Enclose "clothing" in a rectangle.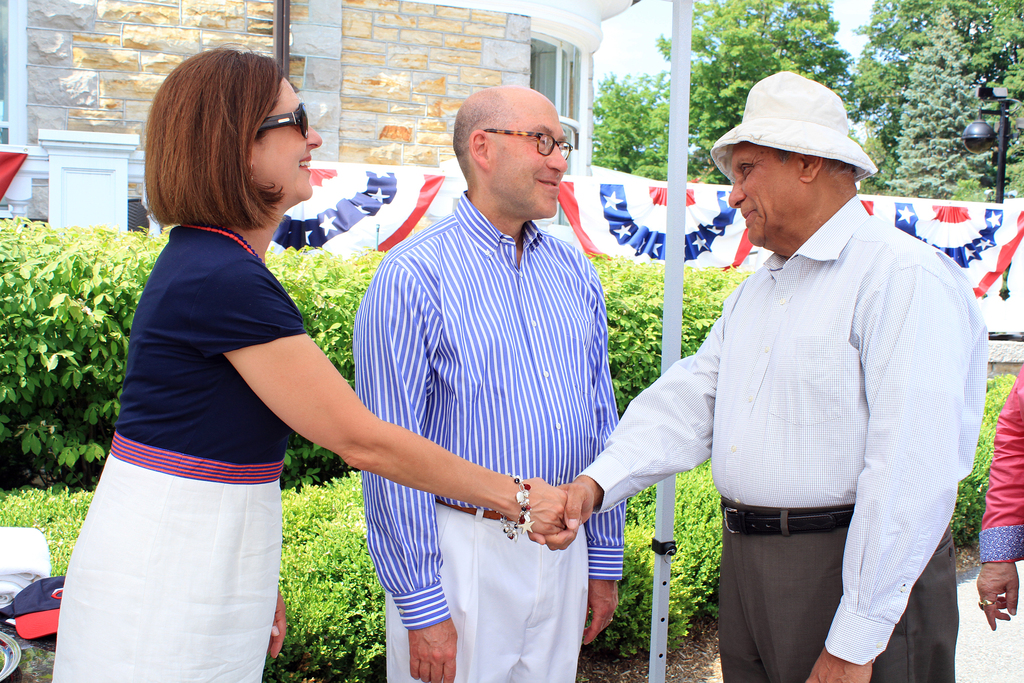
x1=47, y1=217, x2=308, y2=682.
